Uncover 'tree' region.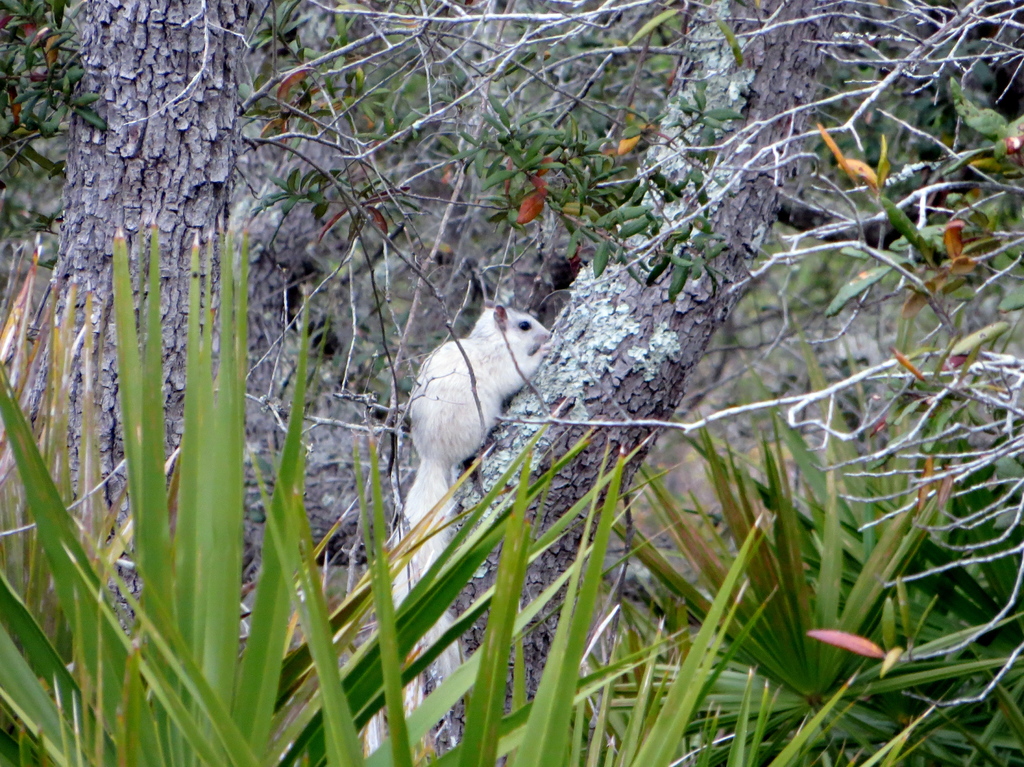
Uncovered: bbox=(291, 0, 879, 766).
